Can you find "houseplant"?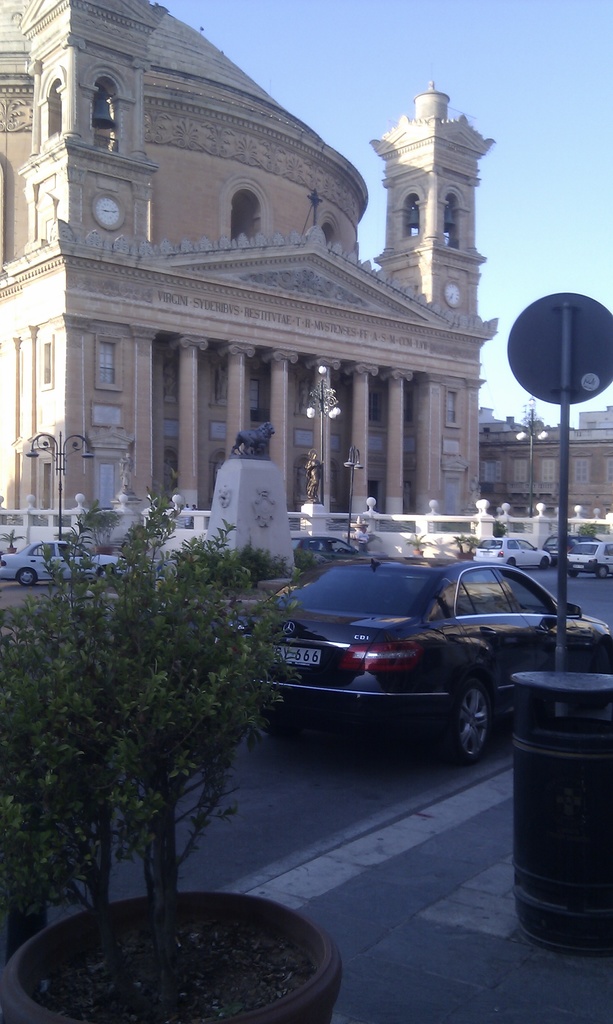
Yes, bounding box: l=0, t=483, r=349, b=1023.
